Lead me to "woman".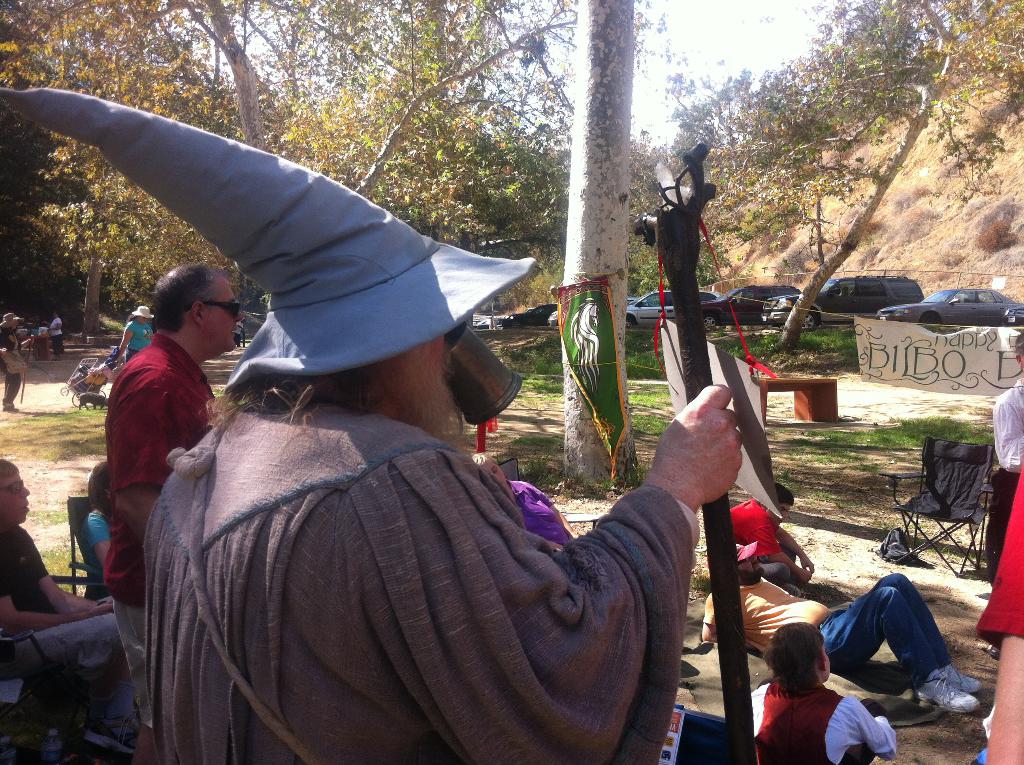
Lead to 44:312:68:362.
